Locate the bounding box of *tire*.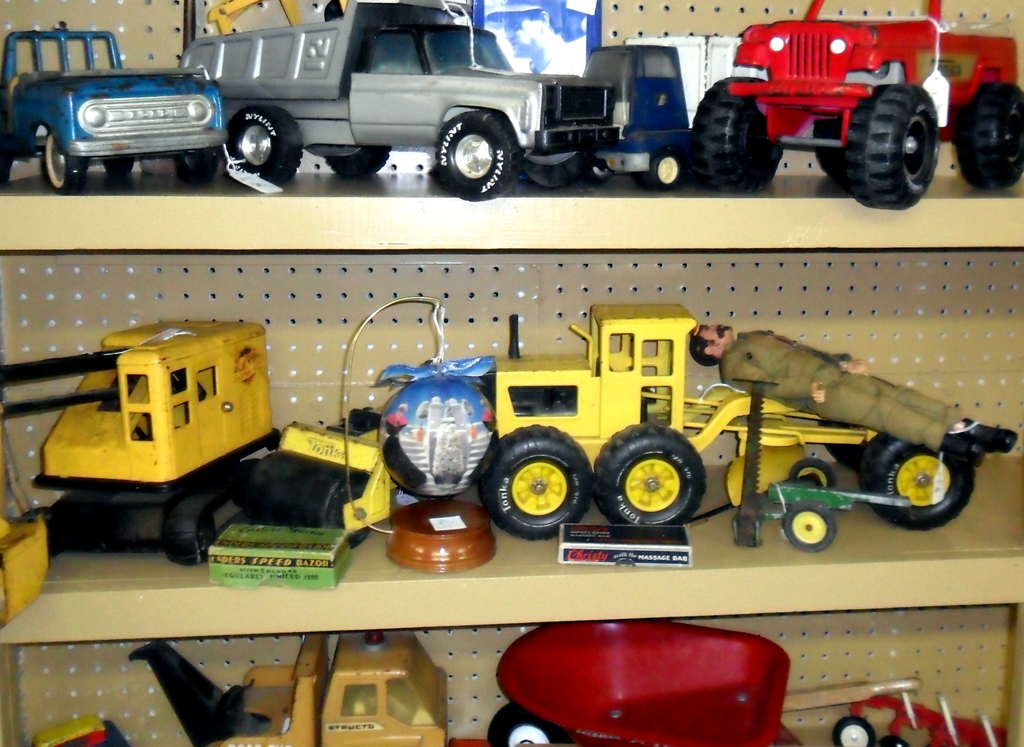
Bounding box: [786, 460, 835, 488].
